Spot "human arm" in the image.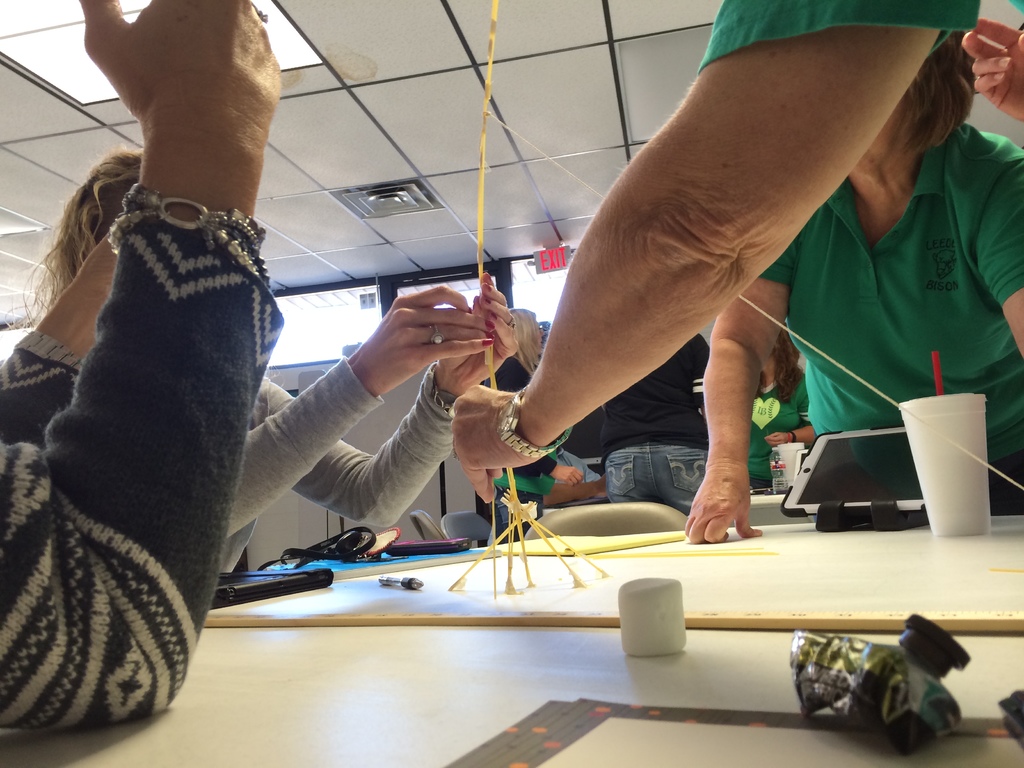
"human arm" found at (x1=0, y1=0, x2=285, y2=726).
